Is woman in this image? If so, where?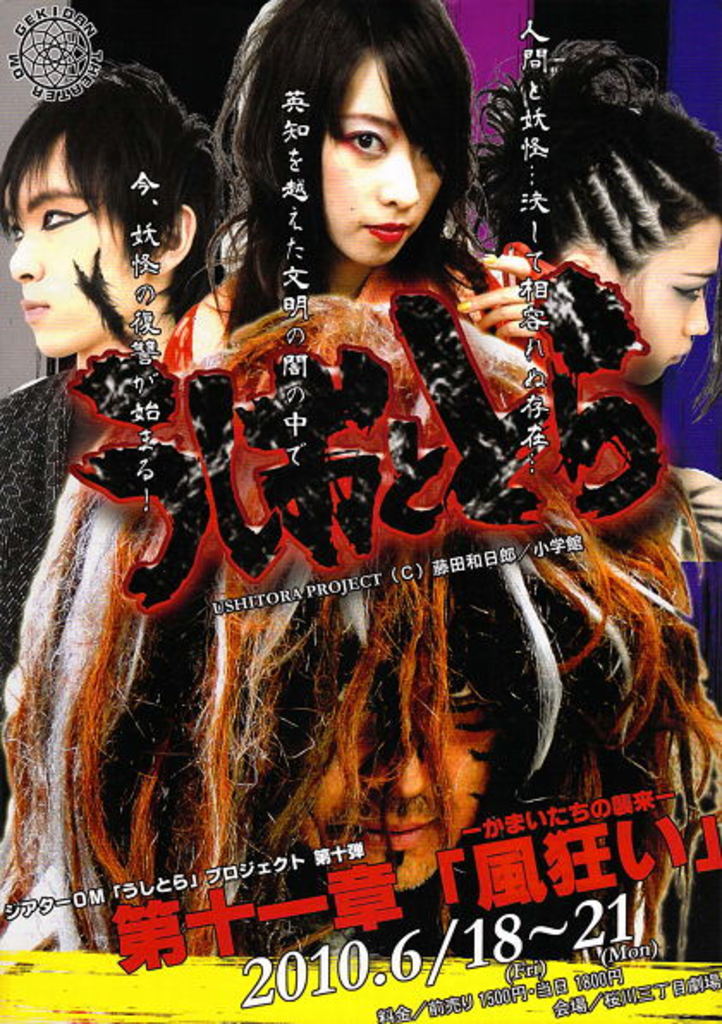
Yes, at 162,0,536,428.
